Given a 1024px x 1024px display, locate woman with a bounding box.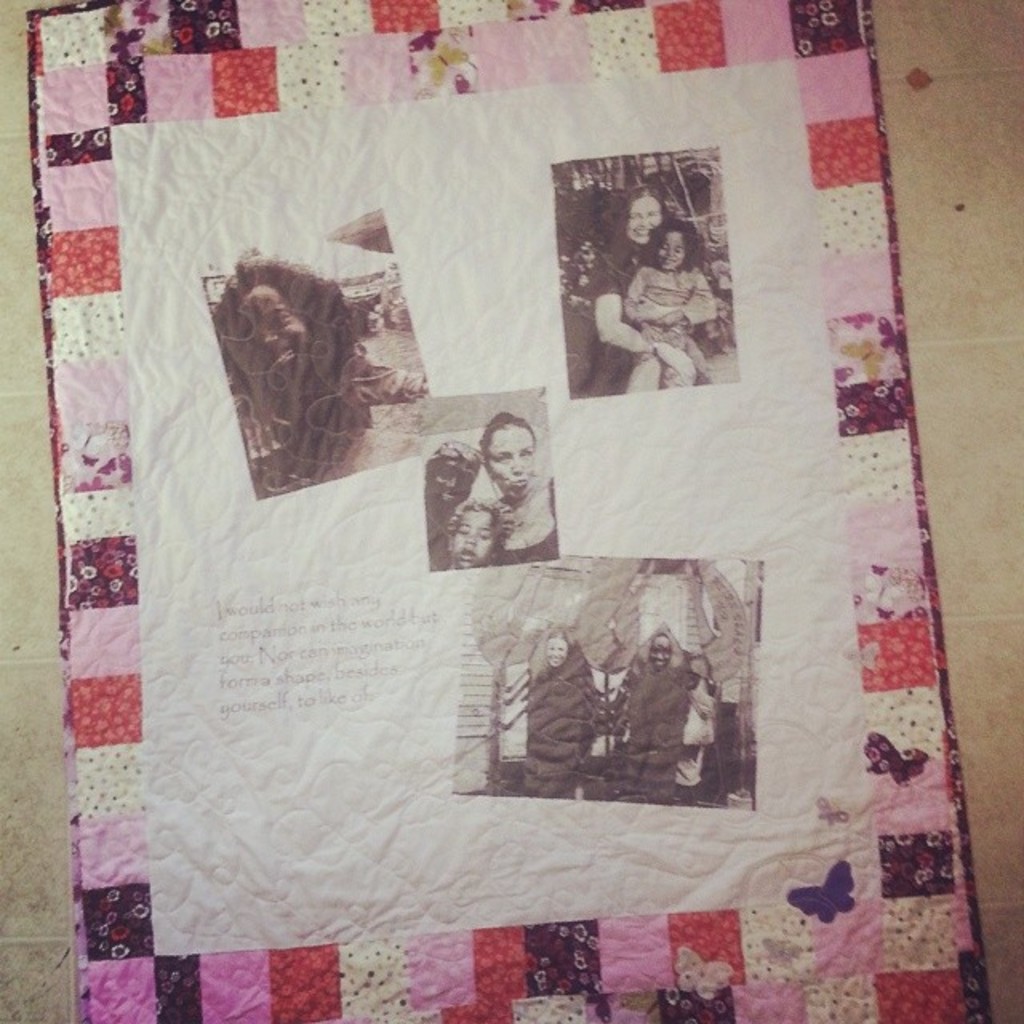
Located: [x1=542, y1=634, x2=565, y2=664].
